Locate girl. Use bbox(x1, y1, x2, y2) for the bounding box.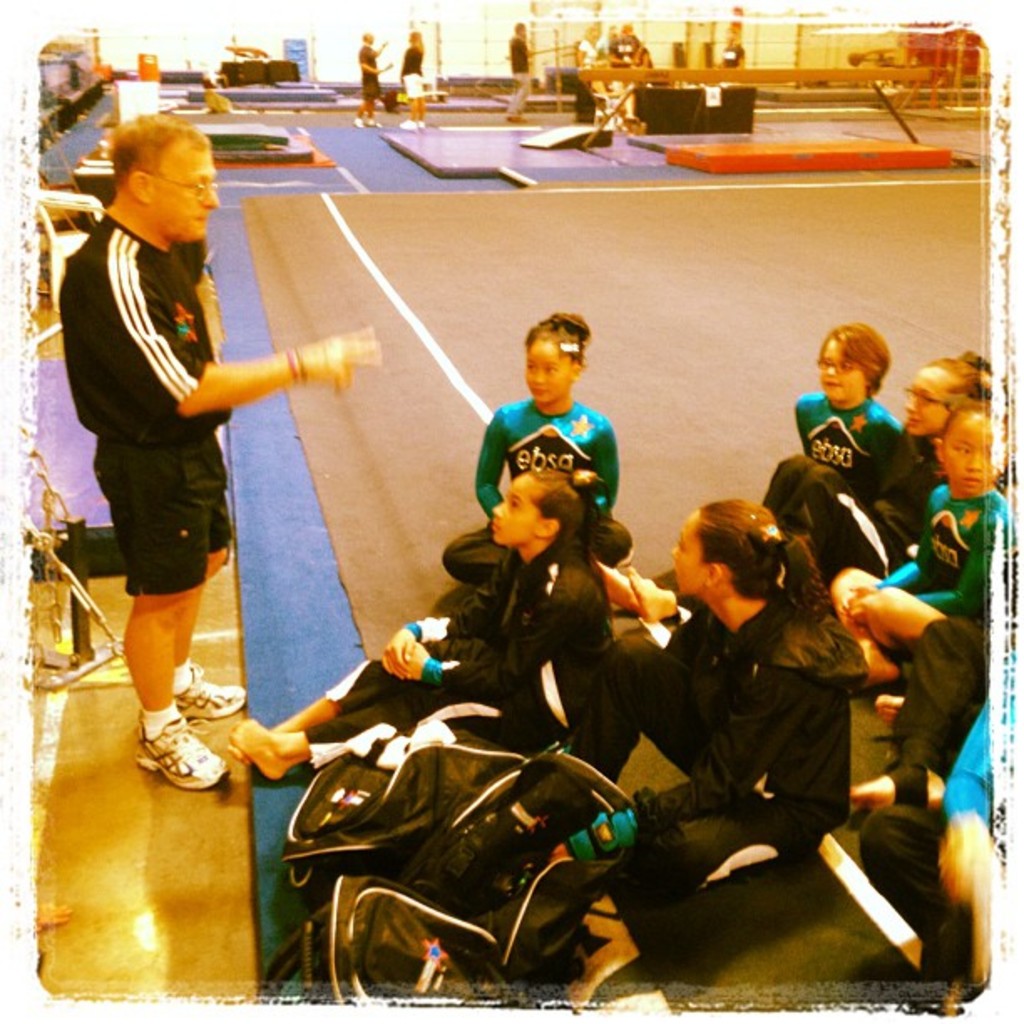
bbox(761, 345, 989, 577).
